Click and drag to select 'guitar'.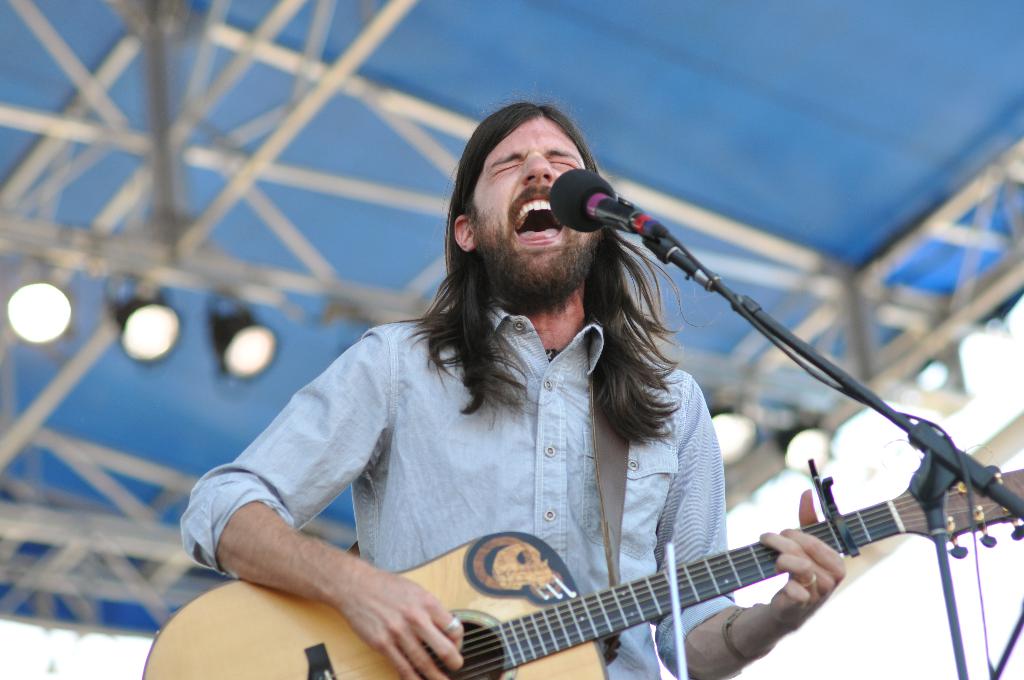
Selection: [left=139, top=465, right=1023, bottom=679].
